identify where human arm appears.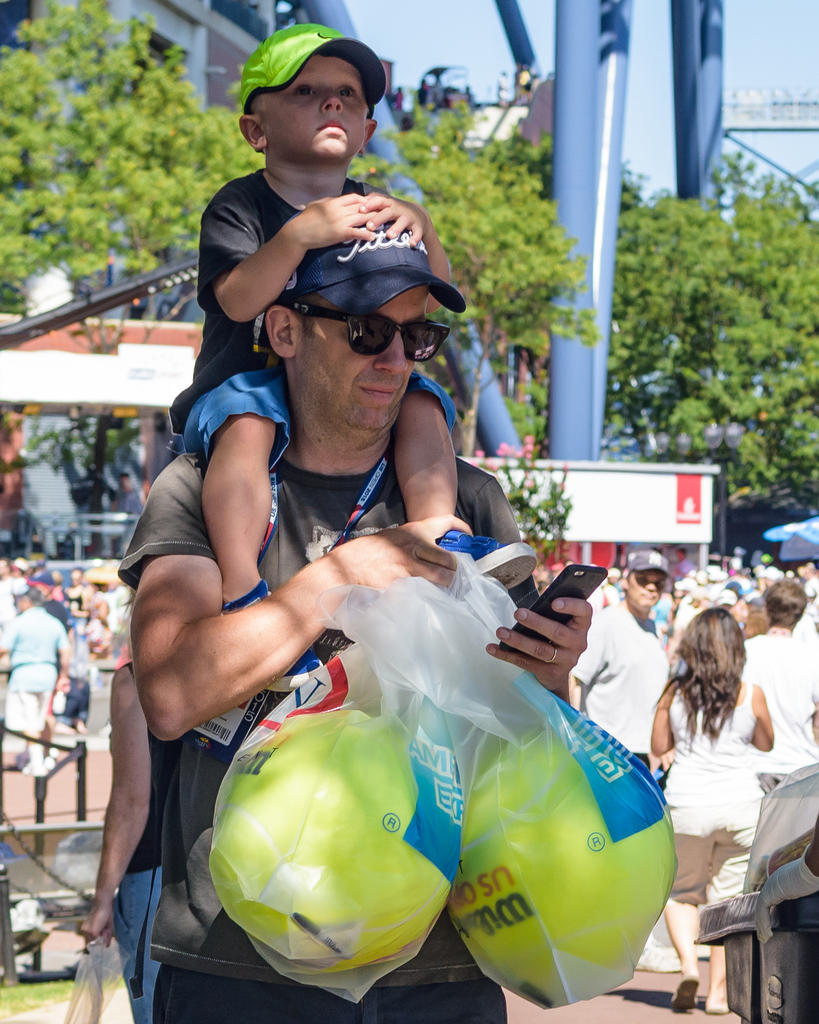
Appears at l=648, t=676, r=672, b=755.
